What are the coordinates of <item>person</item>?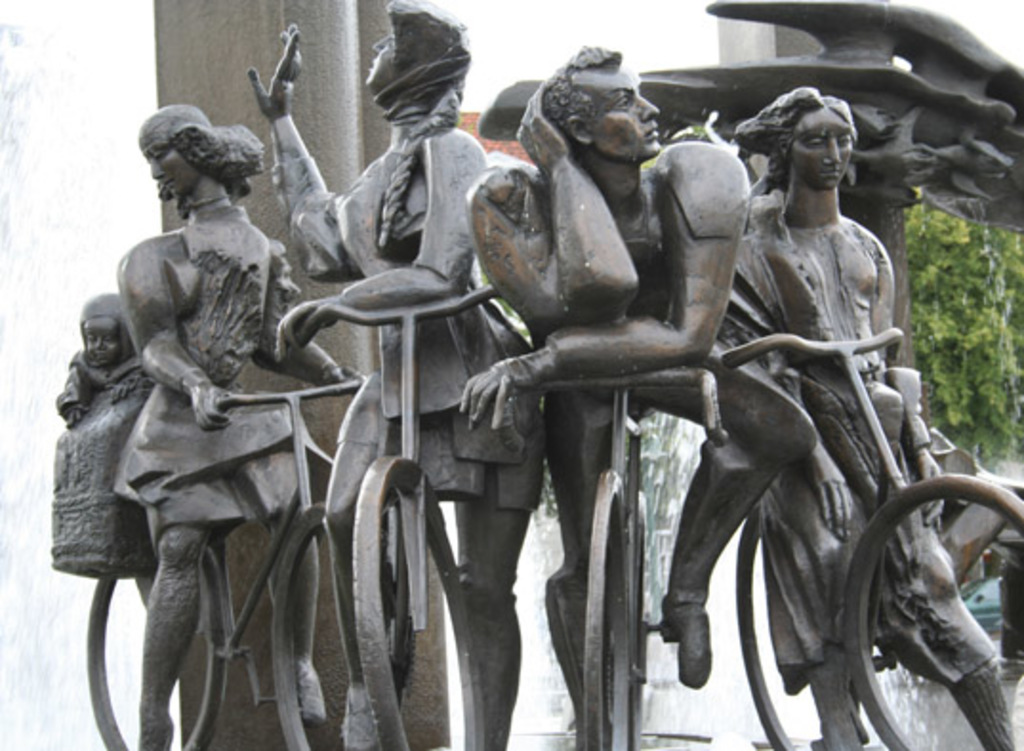
left=50, top=297, right=164, bottom=576.
